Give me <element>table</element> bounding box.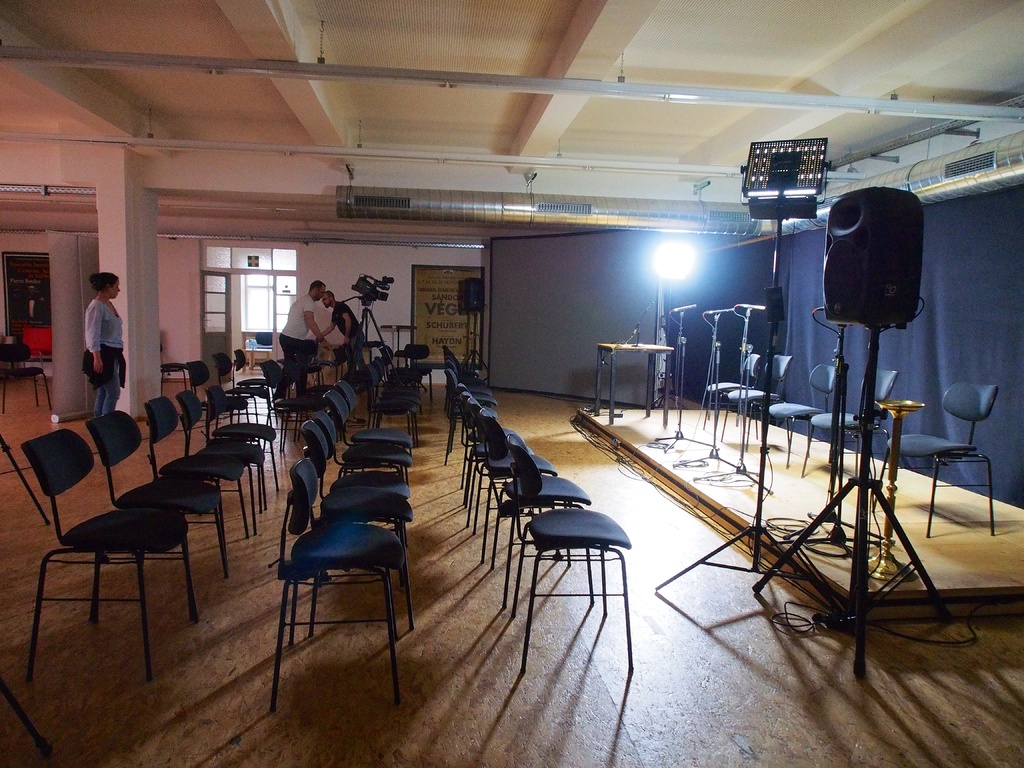
<bbox>587, 335, 695, 451</bbox>.
